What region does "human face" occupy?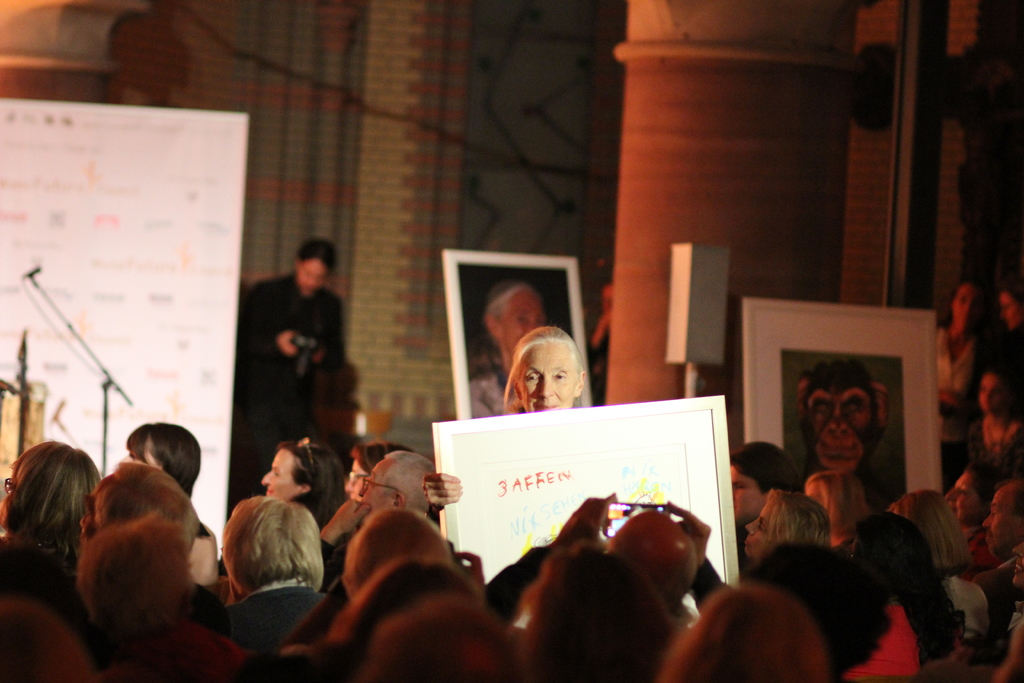
box=[502, 289, 545, 358].
